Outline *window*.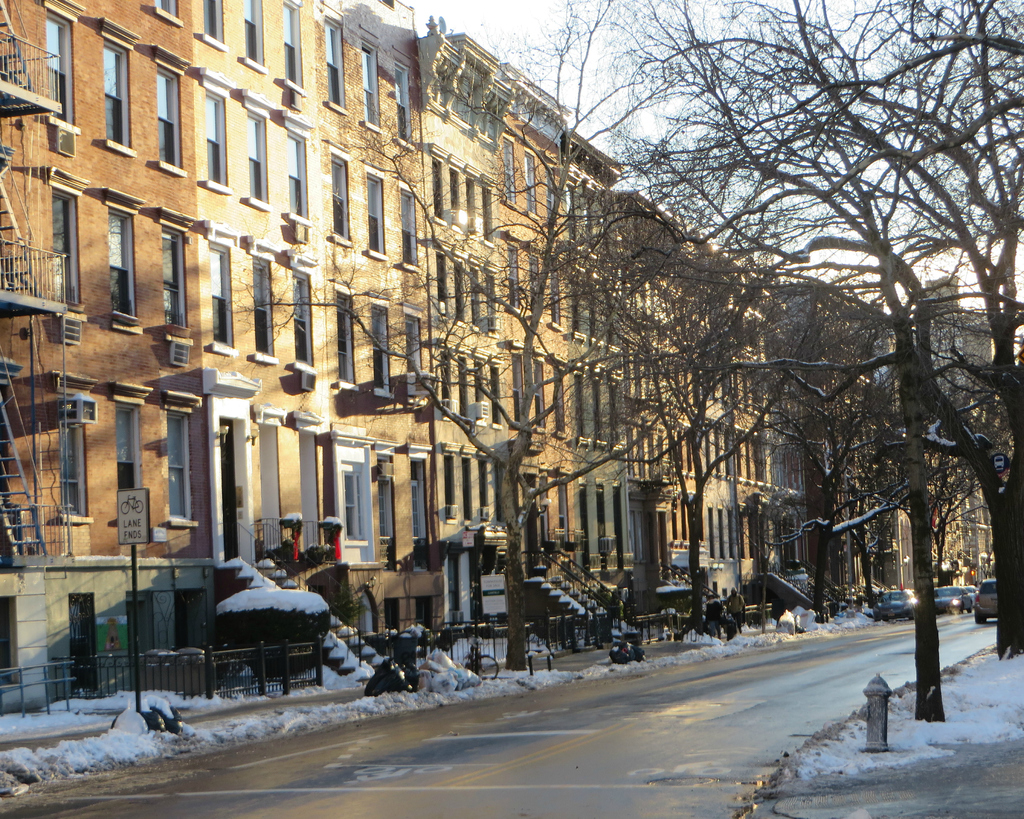
Outline: <box>467,167,481,243</box>.
